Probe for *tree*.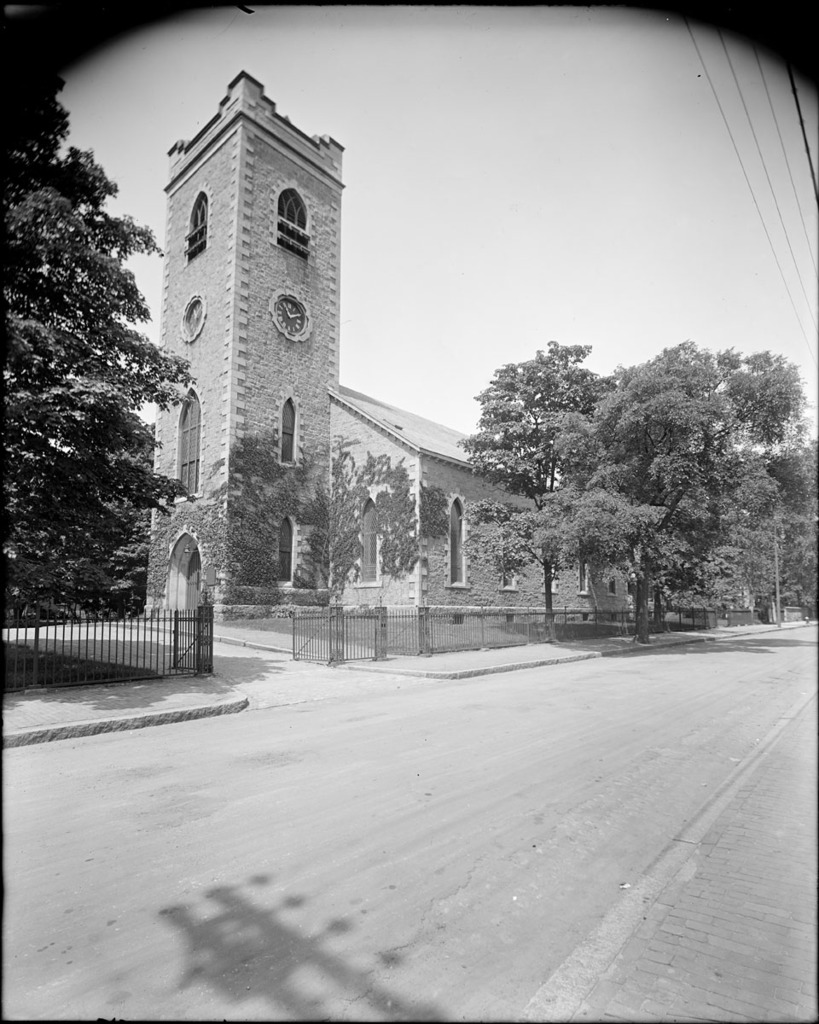
Probe result: {"left": 724, "top": 445, "right": 818, "bottom": 628}.
